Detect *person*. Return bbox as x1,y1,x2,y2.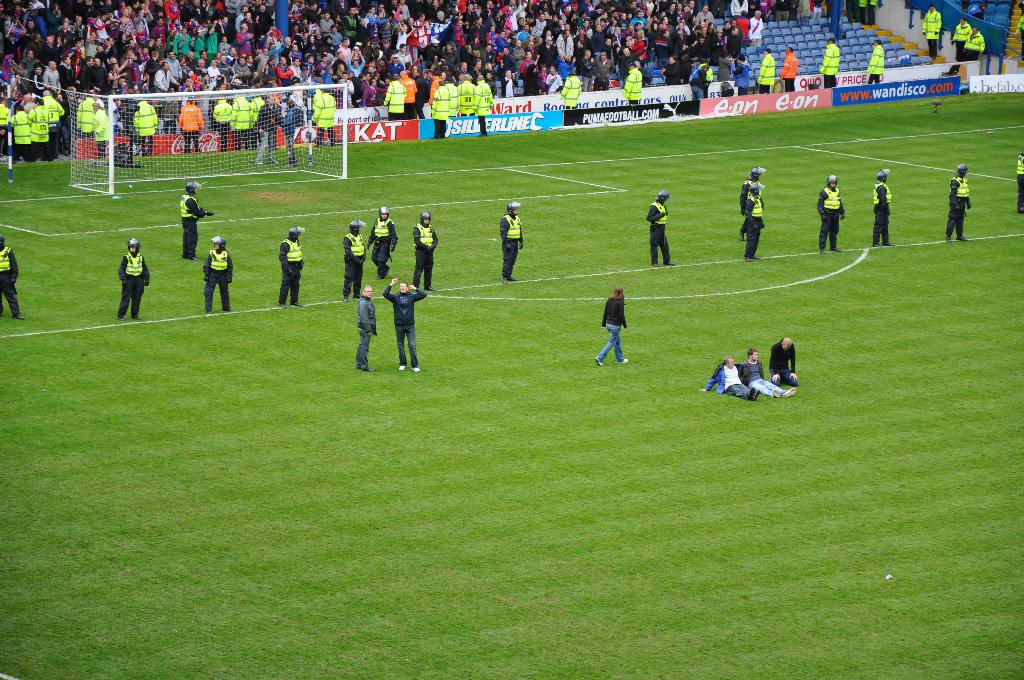
740,348,799,406.
